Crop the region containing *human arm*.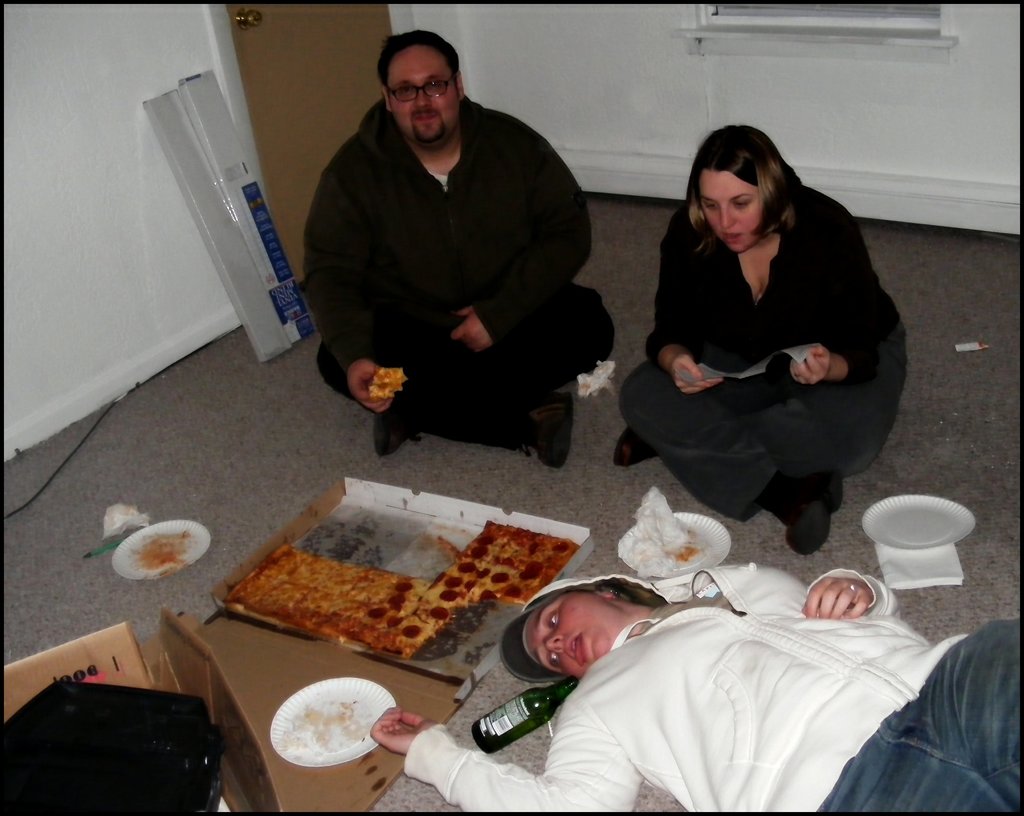
Crop region: (790, 228, 898, 389).
